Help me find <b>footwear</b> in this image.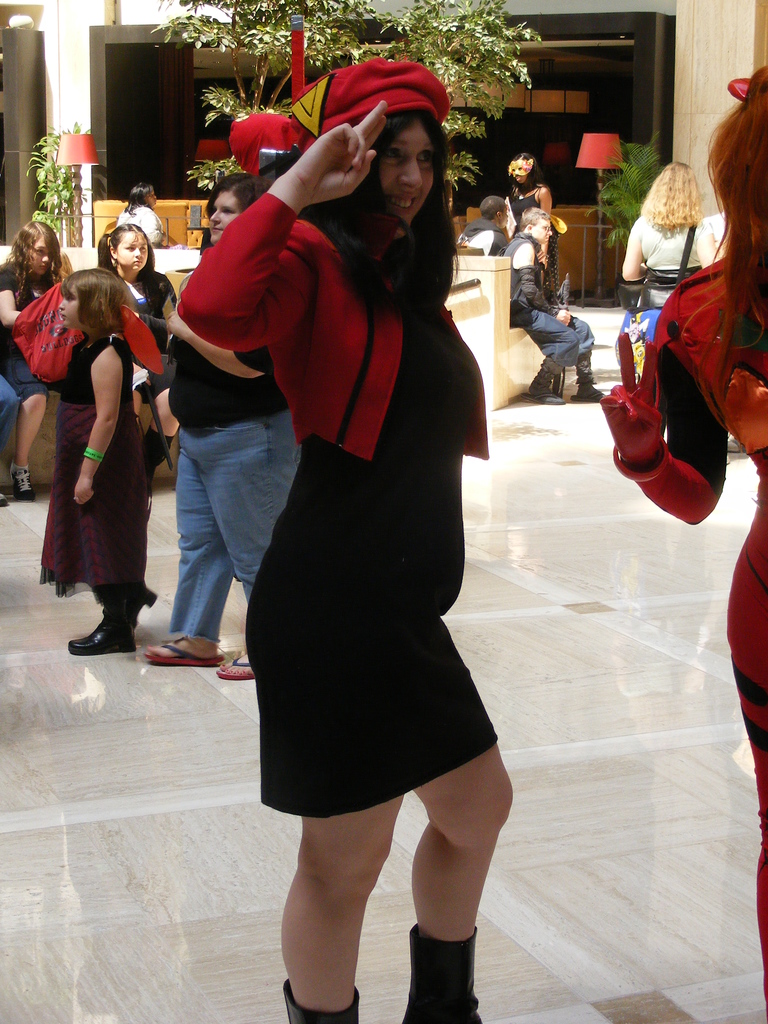
Found it: <region>723, 436, 744, 457</region>.
